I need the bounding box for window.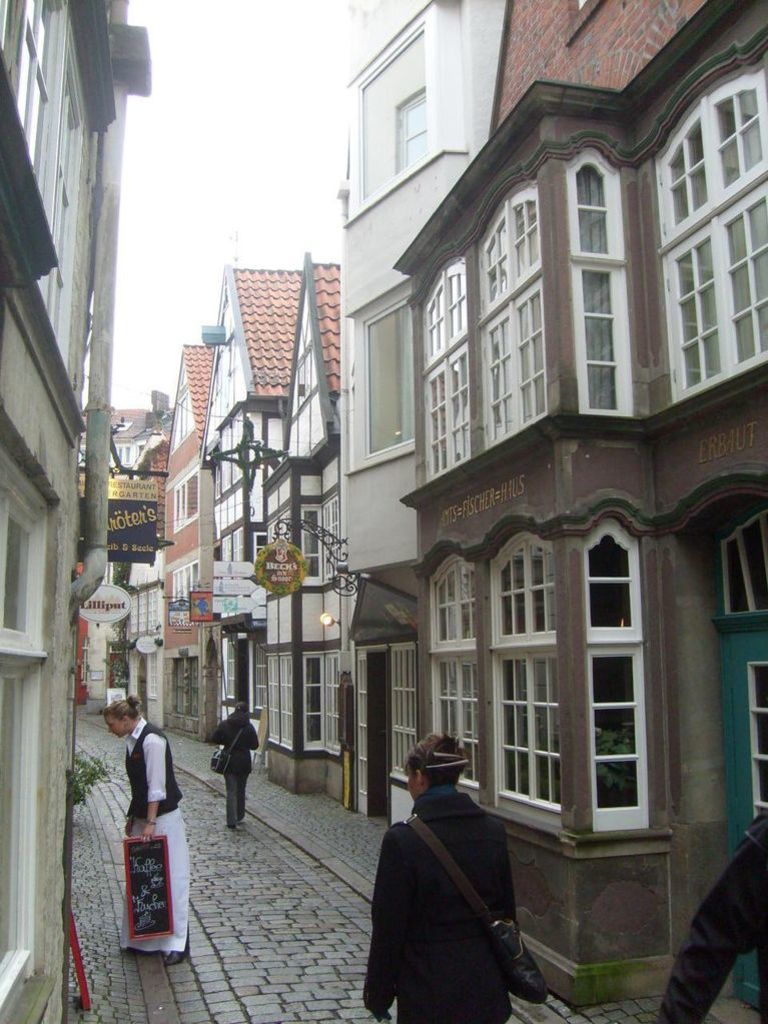
Here it is: [567,146,634,421].
